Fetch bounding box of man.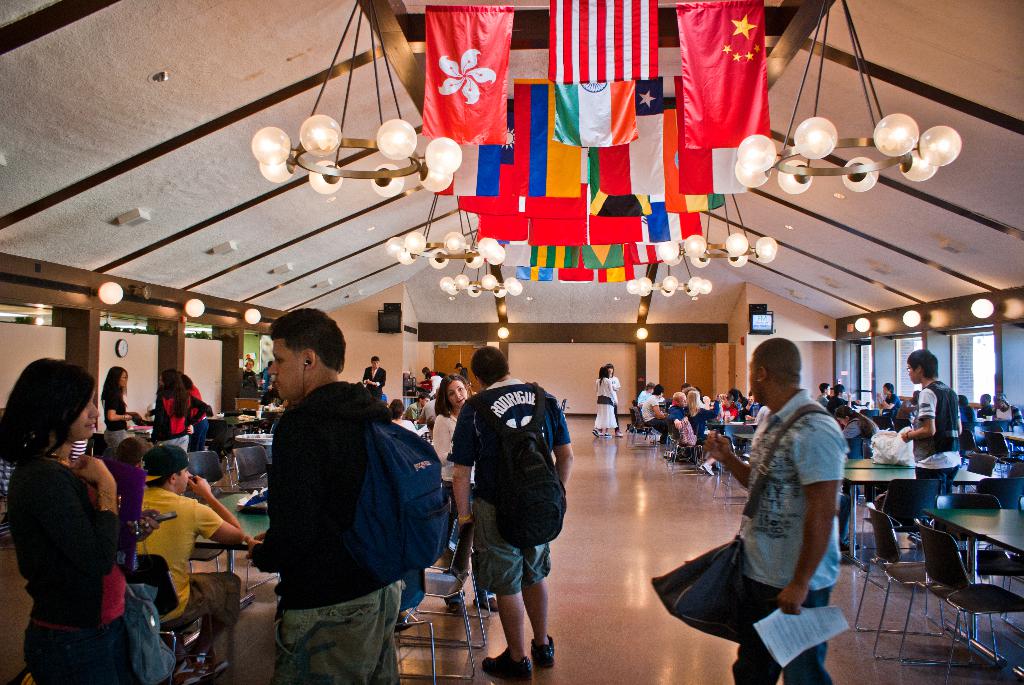
Bbox: left=139, top=445, right=246, bottom=680.
